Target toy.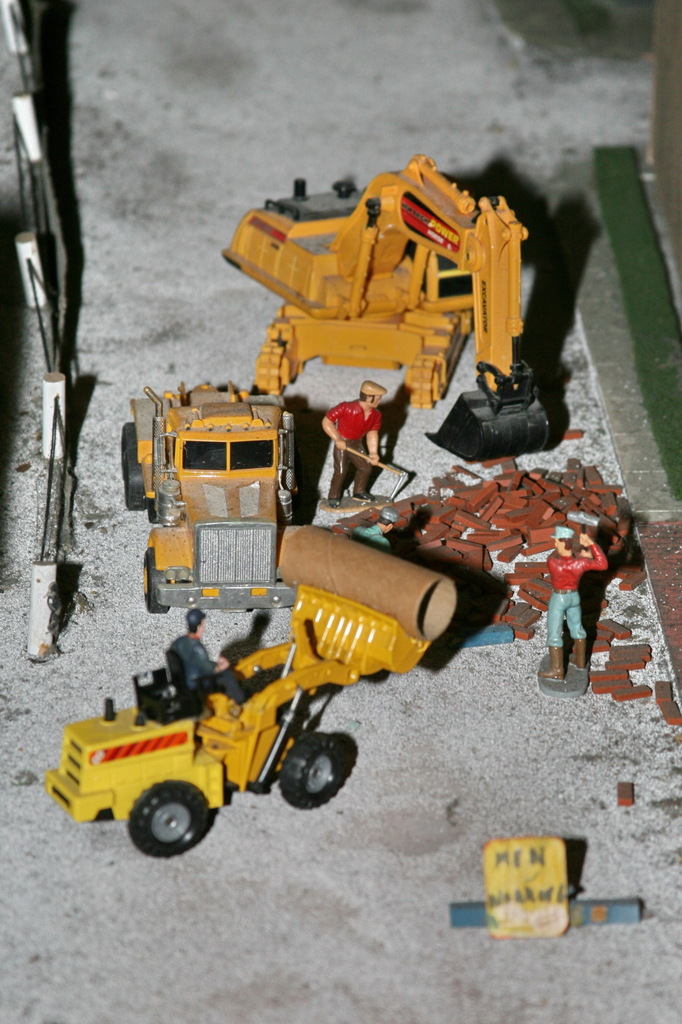
Target region: [x1=324, y1=374, x2=415, y2=497].
